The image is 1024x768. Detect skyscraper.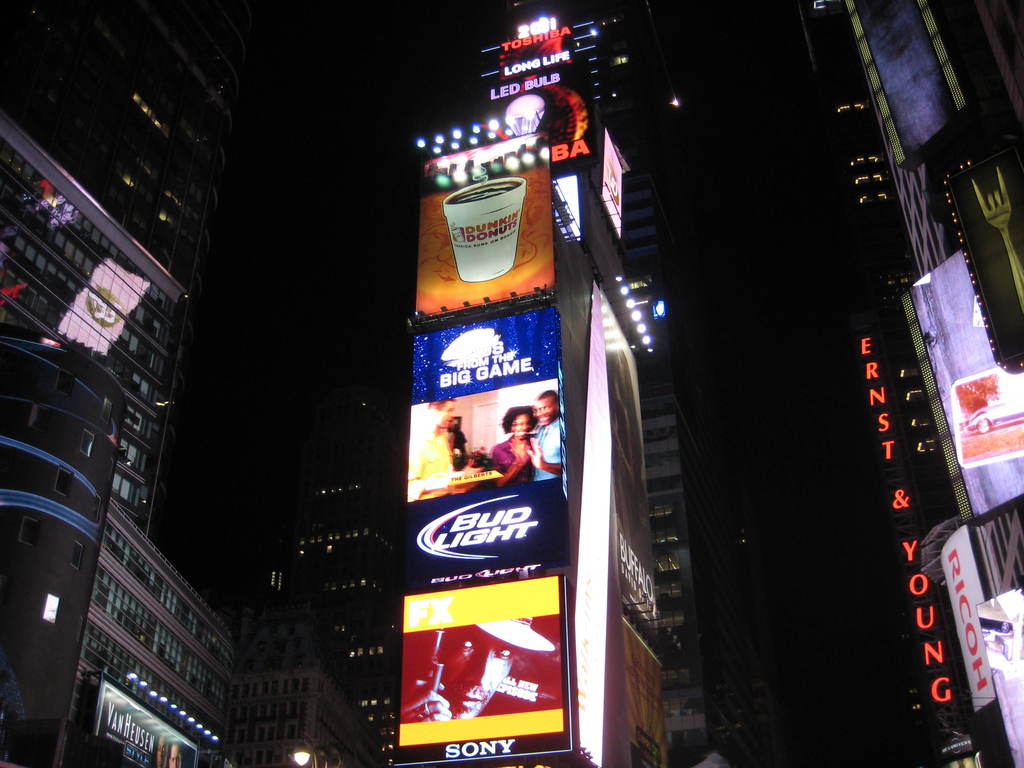
Detection: 264, 9, 755, 754.
